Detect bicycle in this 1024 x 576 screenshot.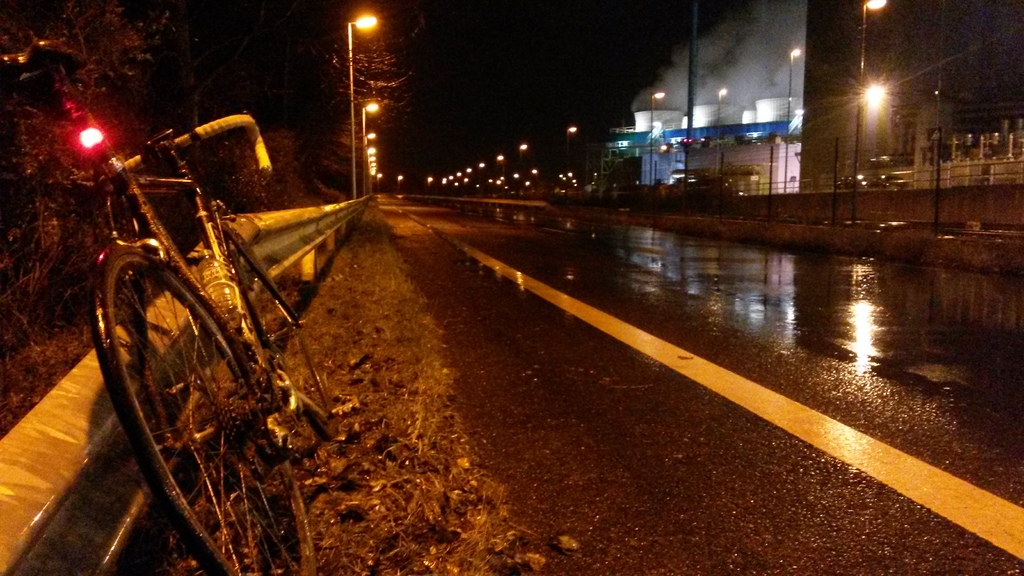
Detection: {"left": 0, "top": 36, "right": 345, "bottom": 575}.
